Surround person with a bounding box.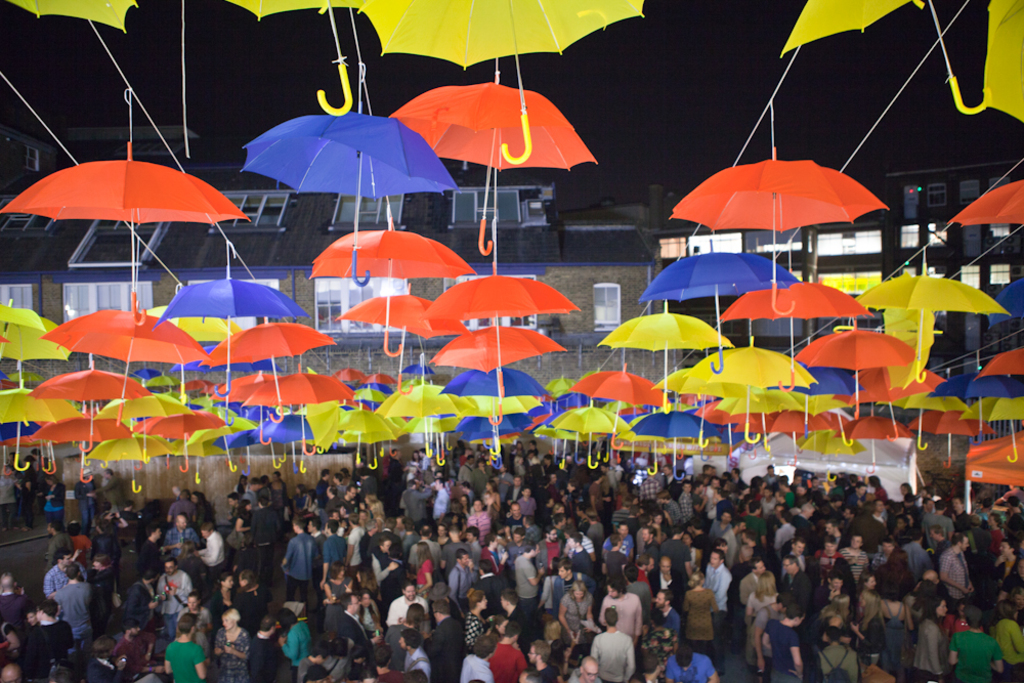
[x1=524, y1=515, x2=541, y2=543].
